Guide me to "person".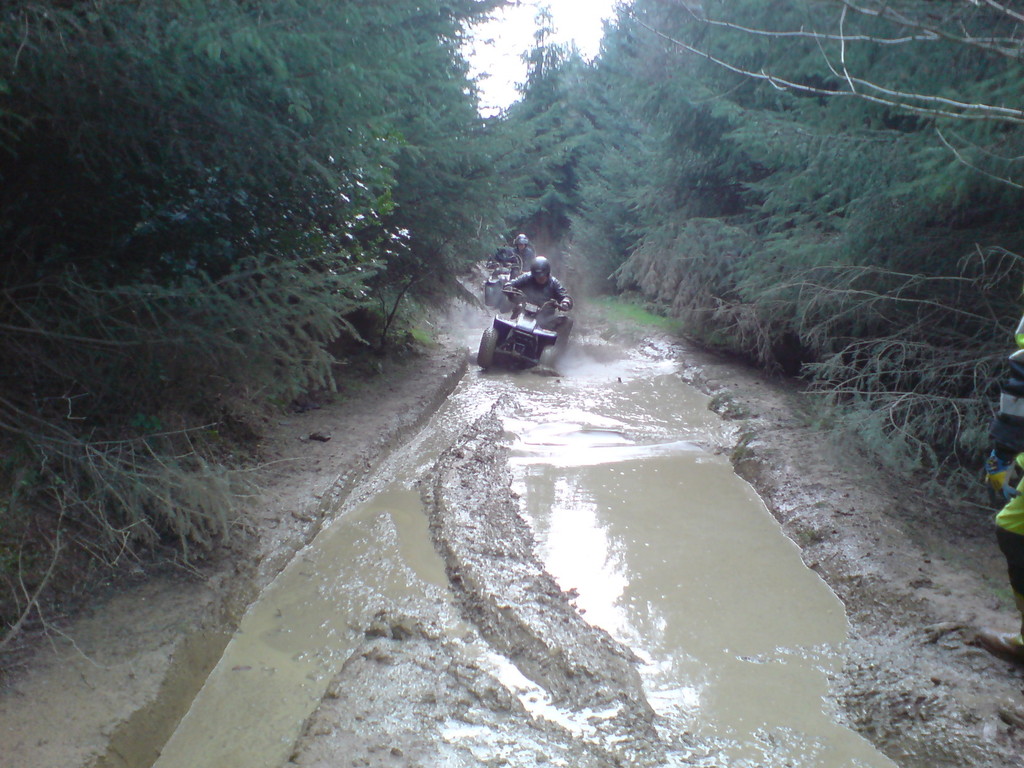
Guidance: l=507, t=253, r=577, b=366.
